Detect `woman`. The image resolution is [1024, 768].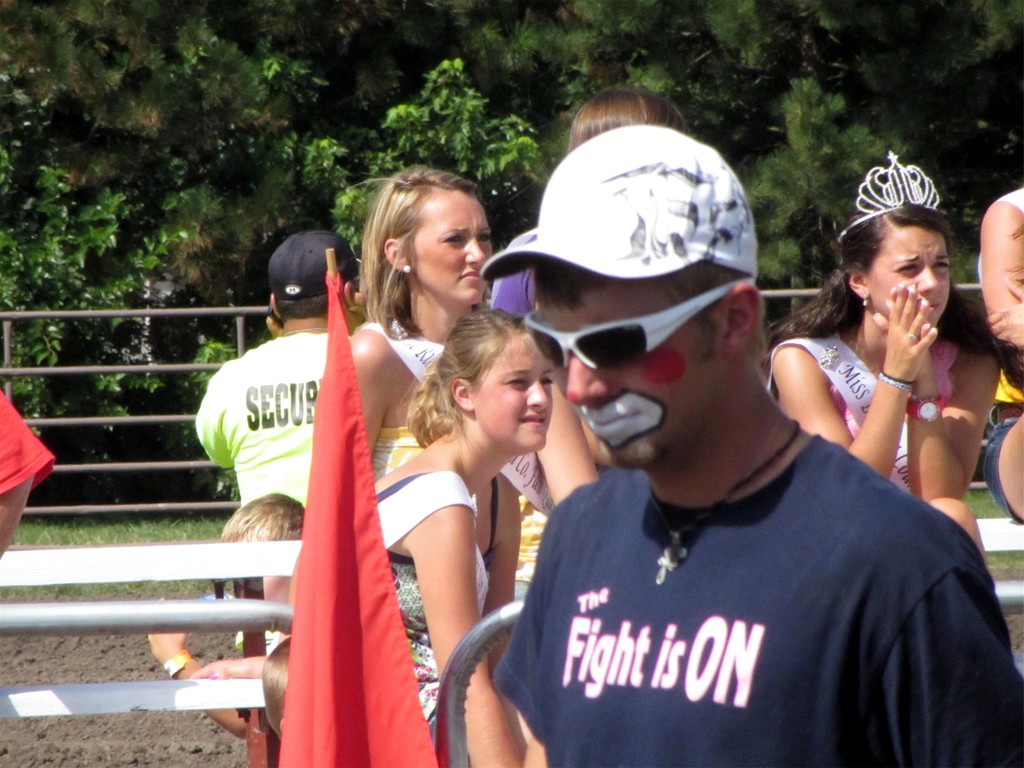
BBox(776, 191, 1006, 589).
